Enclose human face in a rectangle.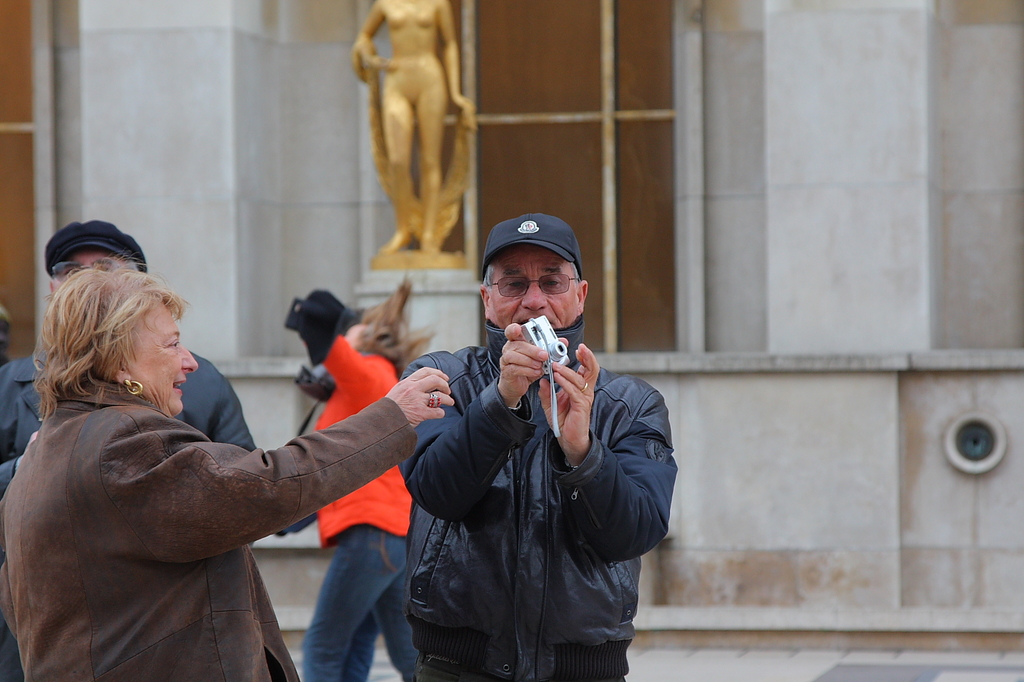
crop(124, 302, 197, 417).
